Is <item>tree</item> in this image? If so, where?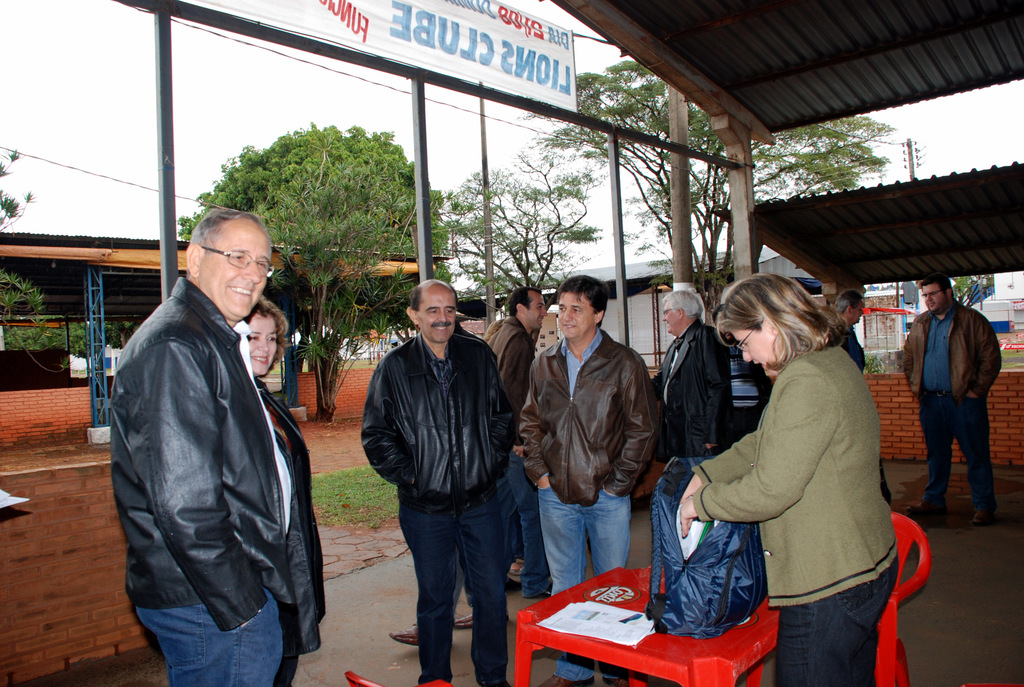
Yes, at rect(175, 121, 455, 418).
